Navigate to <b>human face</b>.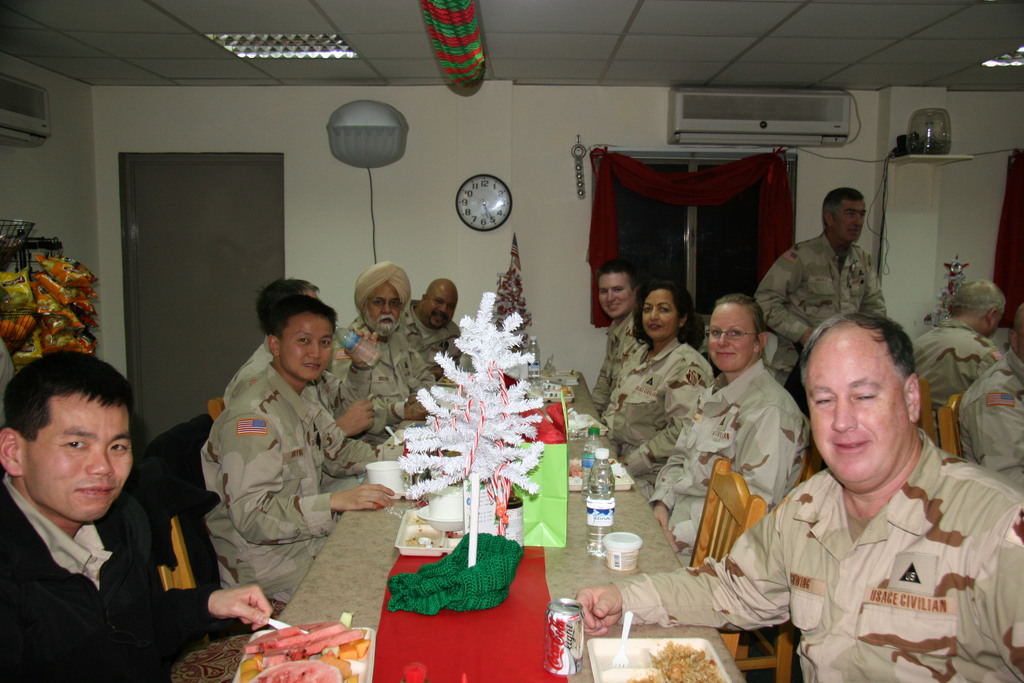
Navigation target: locate(365, 284, 401, 325).
